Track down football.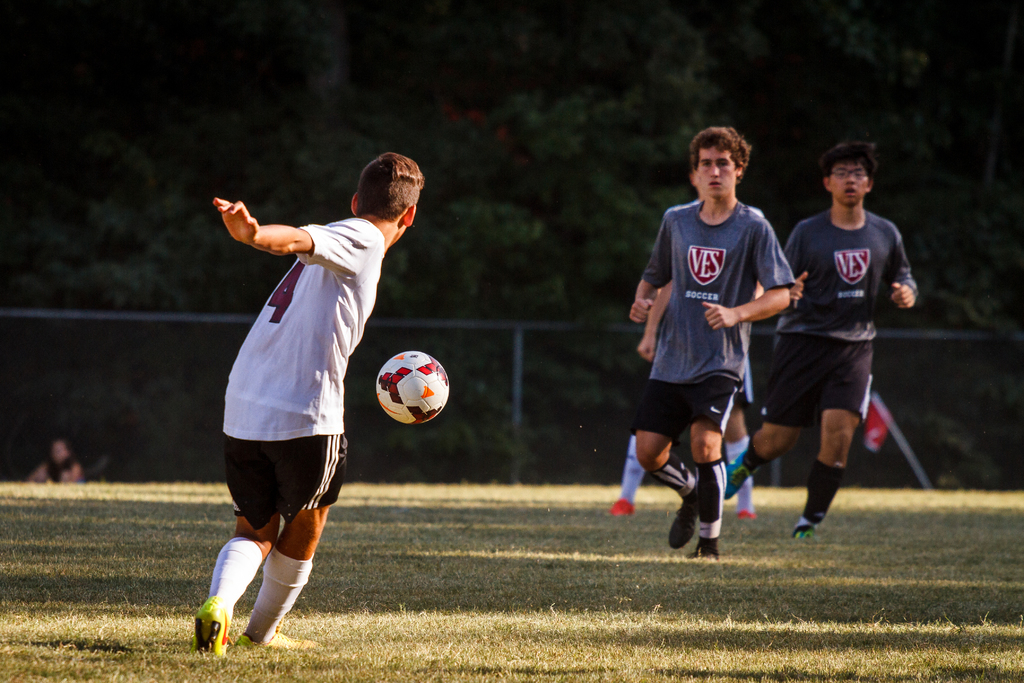
Tracked to (374,352,448,424).
